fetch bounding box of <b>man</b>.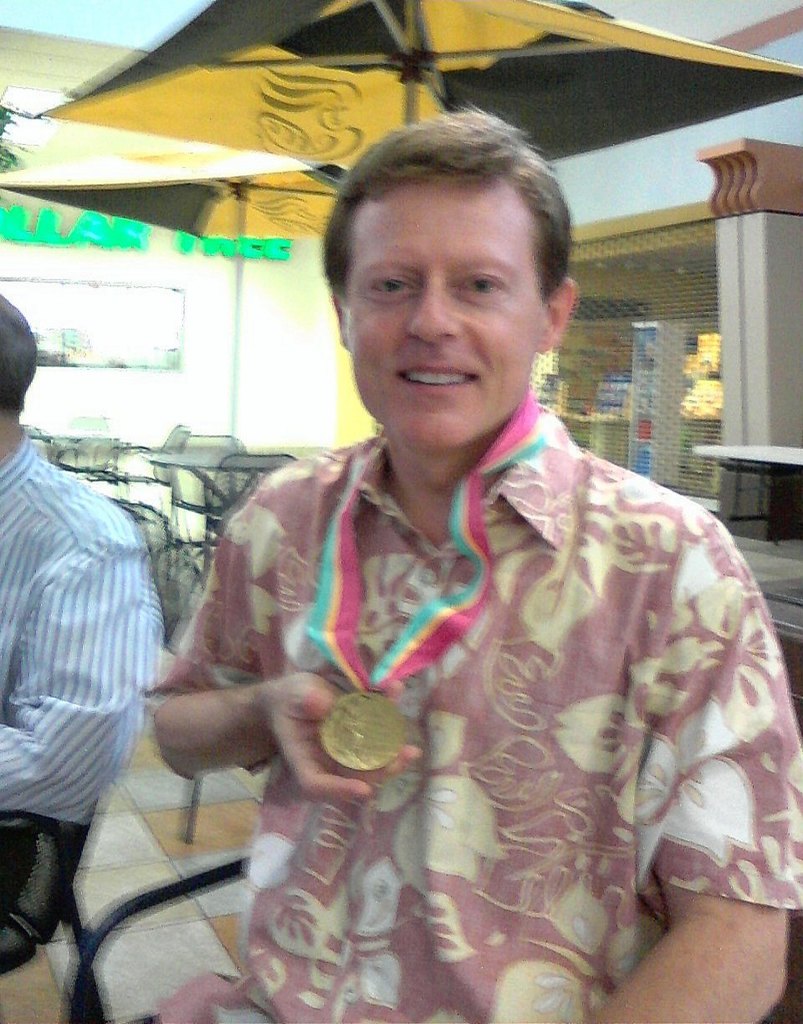
Bbox: bbox=[149, 150, 765, 1023].
